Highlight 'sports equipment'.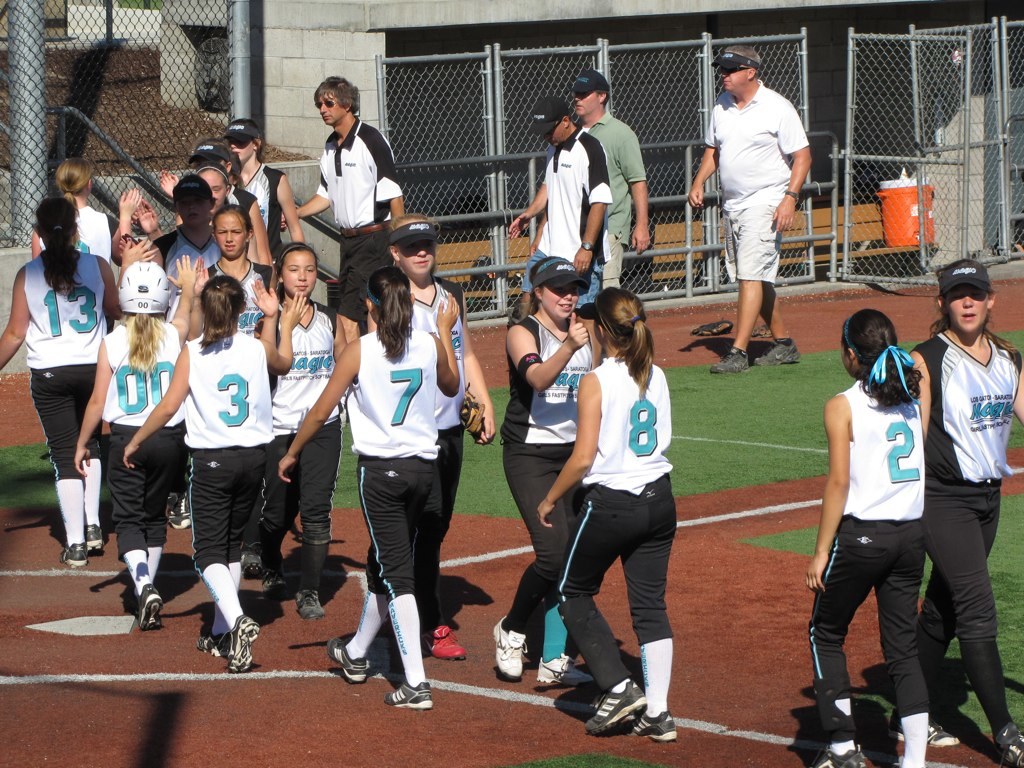
Highlighted region: (534, 655, 590, 682).
